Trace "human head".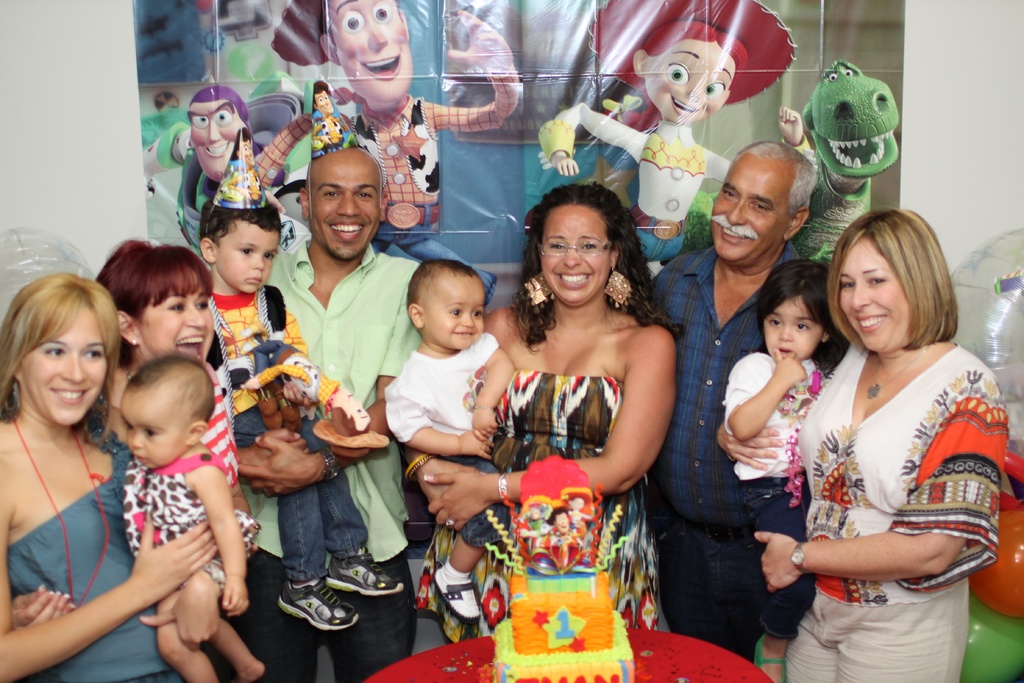
Traced to pyautogui.locateOnScreen(532, 186, 628, 308).
